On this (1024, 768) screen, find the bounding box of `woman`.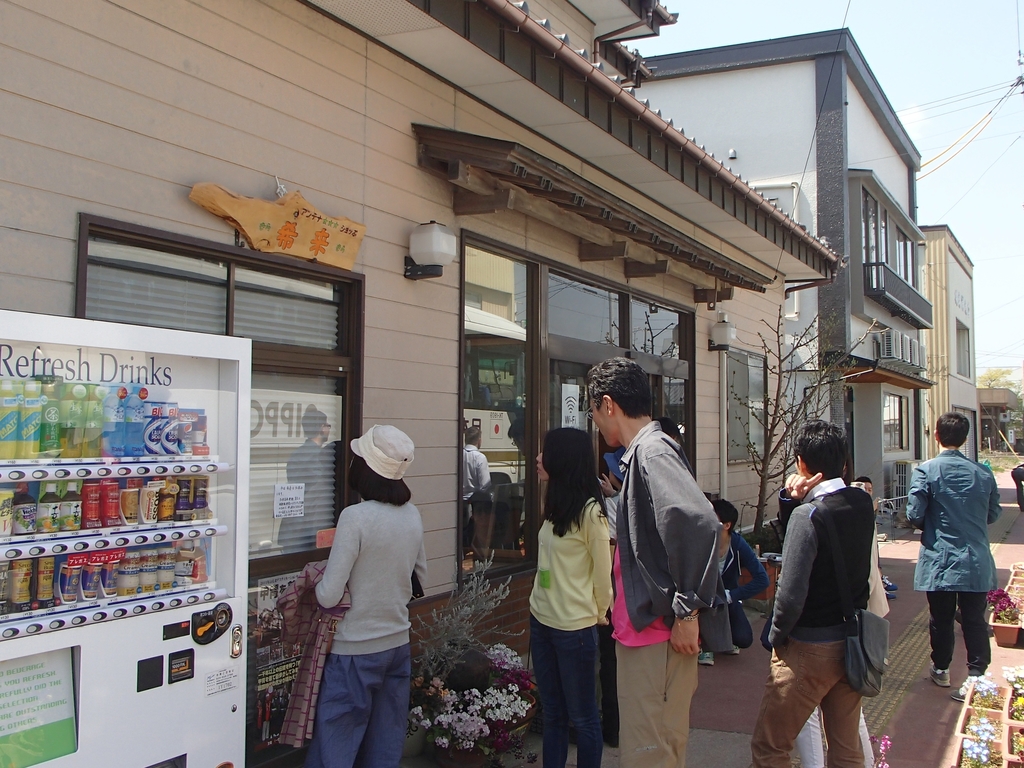
Bounding box: detection(289, 409, 436, 763).
